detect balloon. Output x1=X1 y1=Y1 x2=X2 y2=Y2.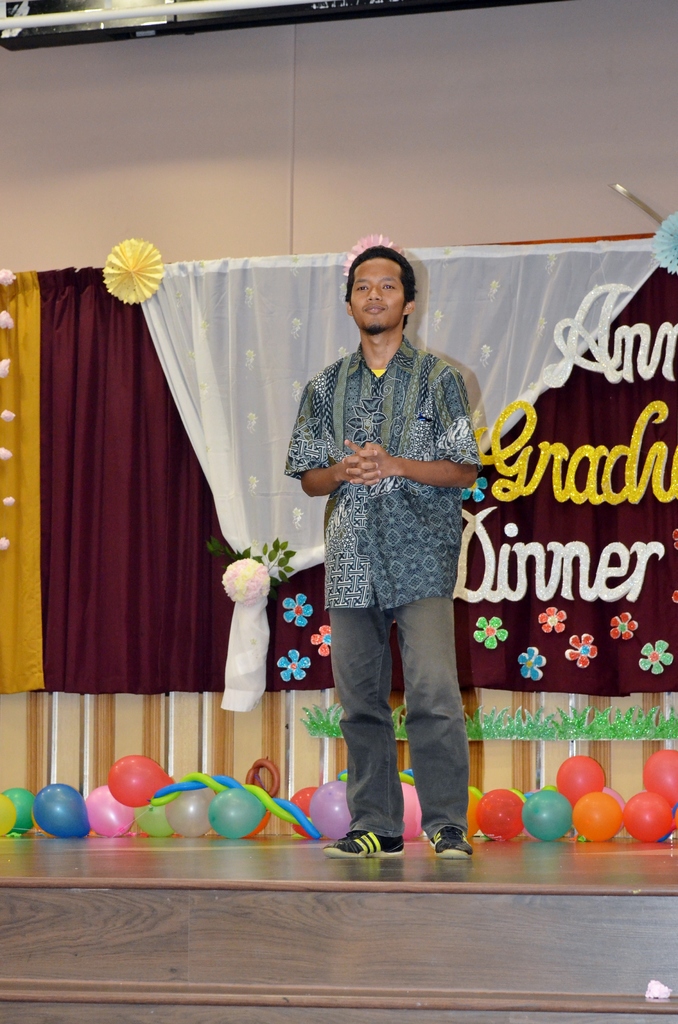
x1=31 y1=811 x2=47 y2=837.
